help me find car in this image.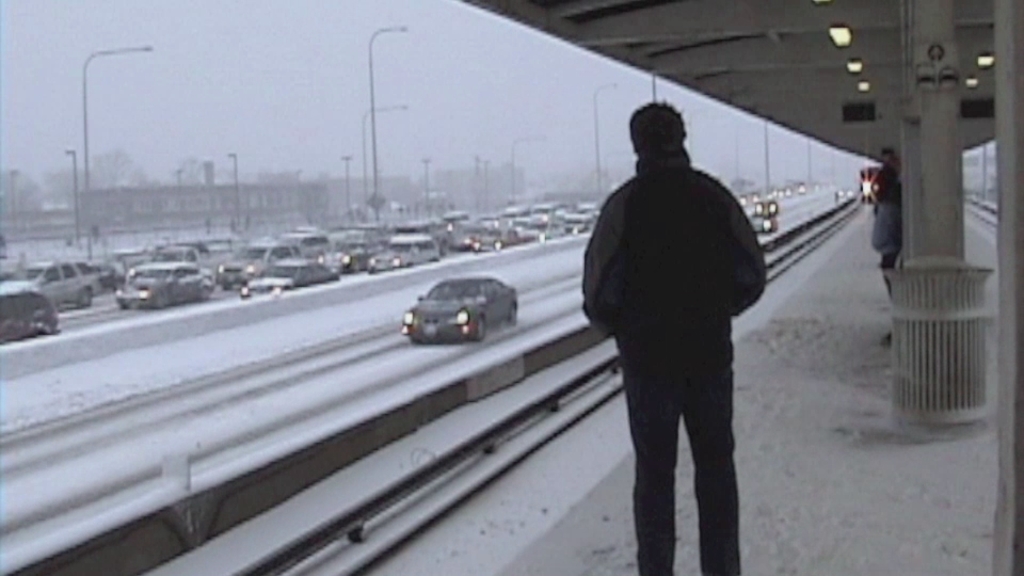
Found it: l=391, t=267, r=525, b=348.
